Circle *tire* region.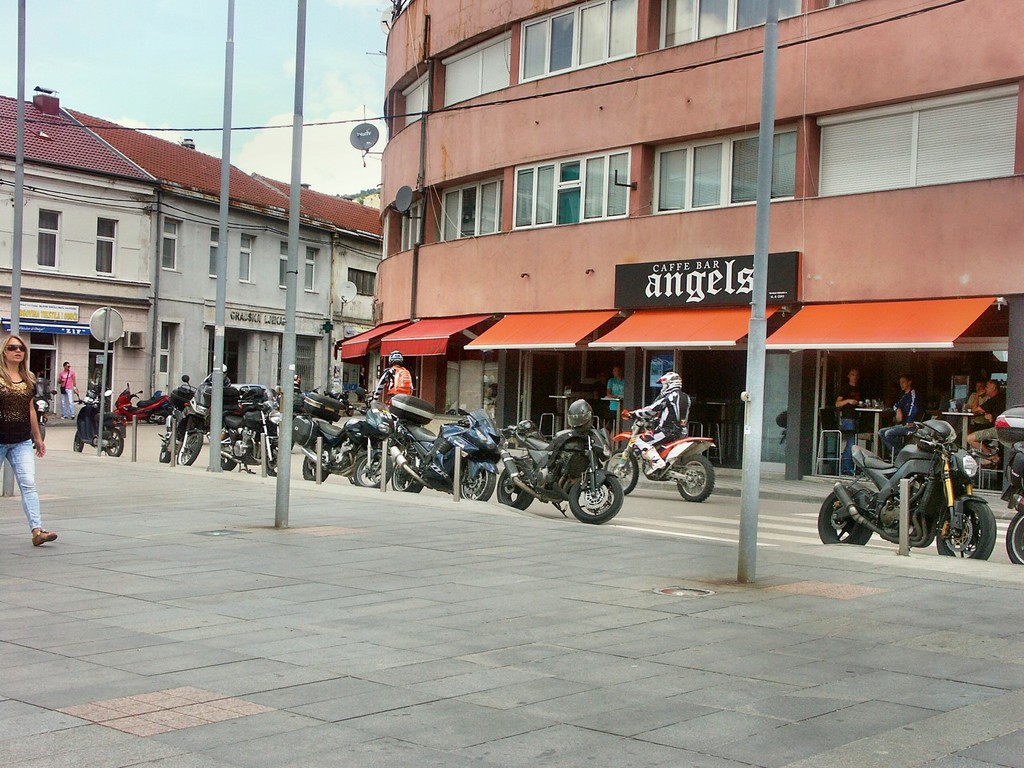
Region: Rect(678, 454, 714, 500).
